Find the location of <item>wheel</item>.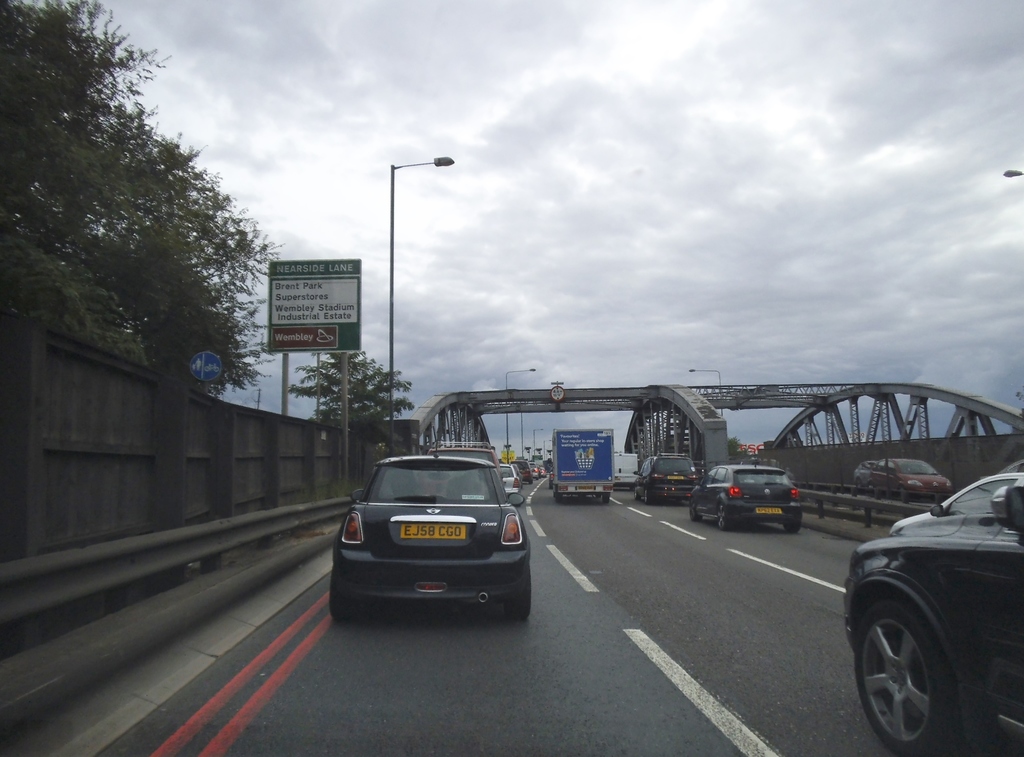
Location: detection(632, 490, 639, 502).
